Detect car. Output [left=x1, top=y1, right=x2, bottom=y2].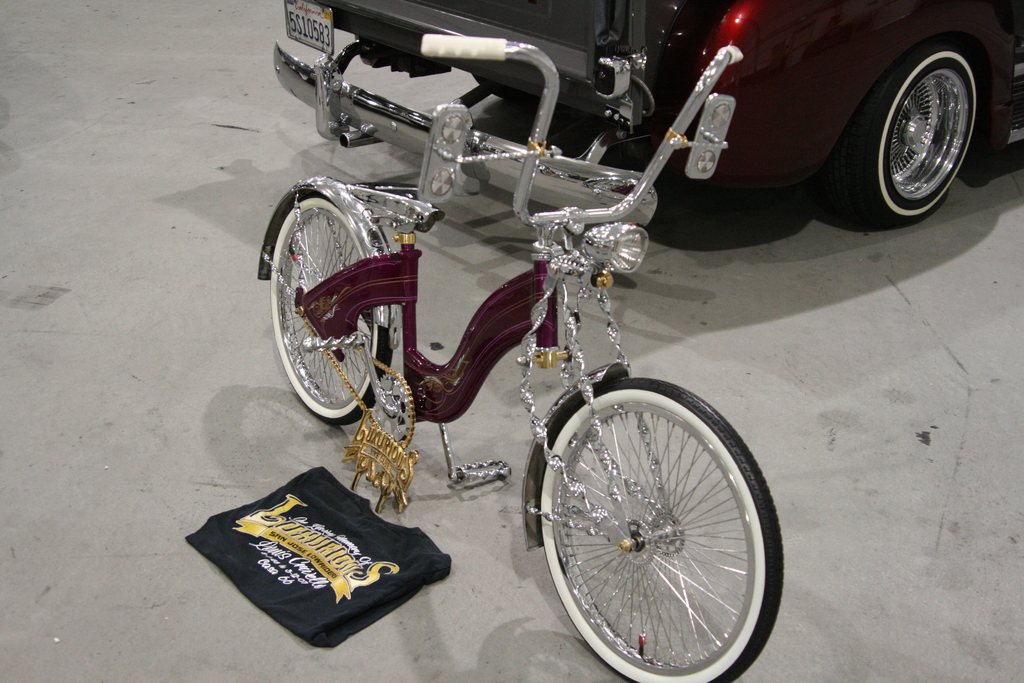
[left=267, top=0, right=1023, bottom=231].
